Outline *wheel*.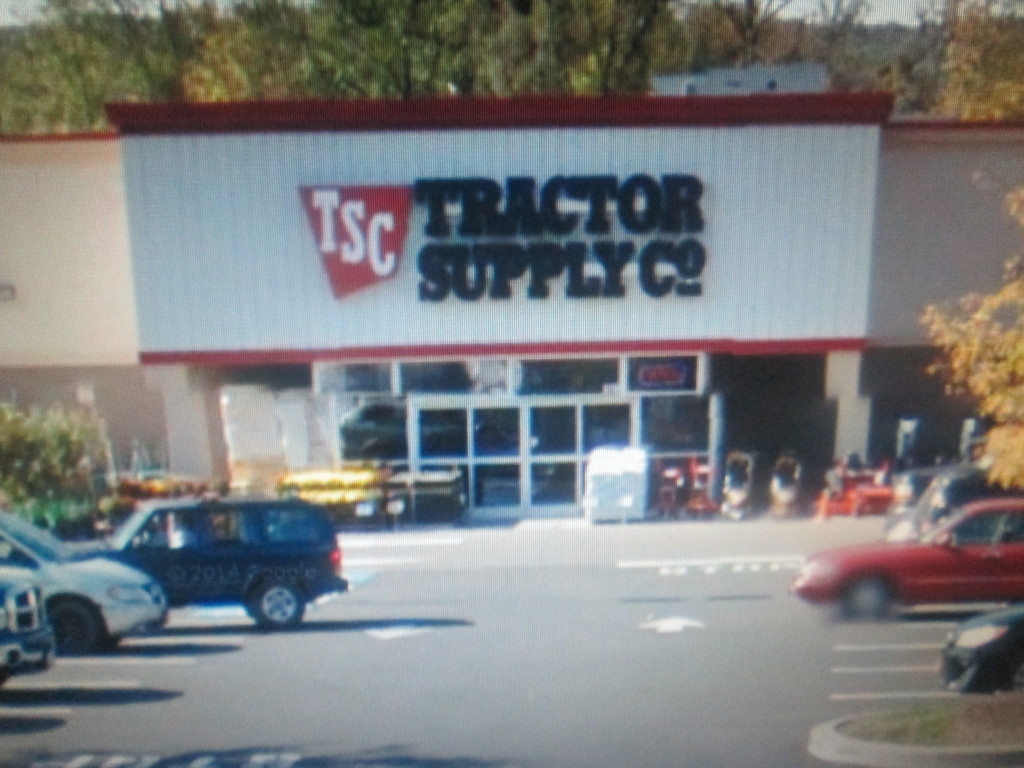
Outline: x1=256 y1=579 x2=303 y2=635.
